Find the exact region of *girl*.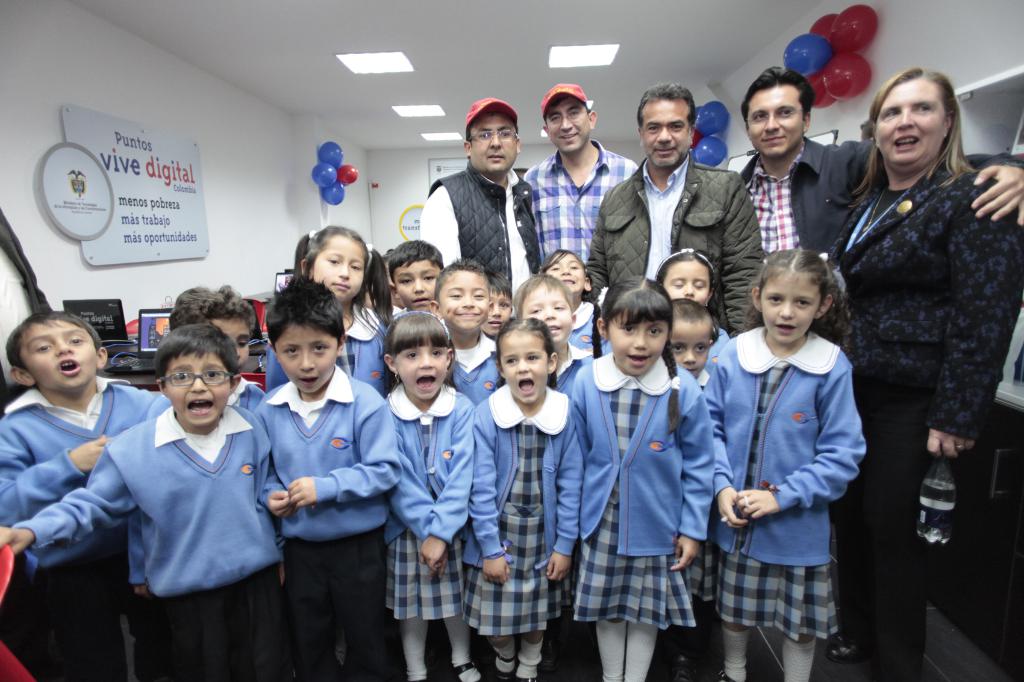
Exact region: region(688, 245, 868, 681).
